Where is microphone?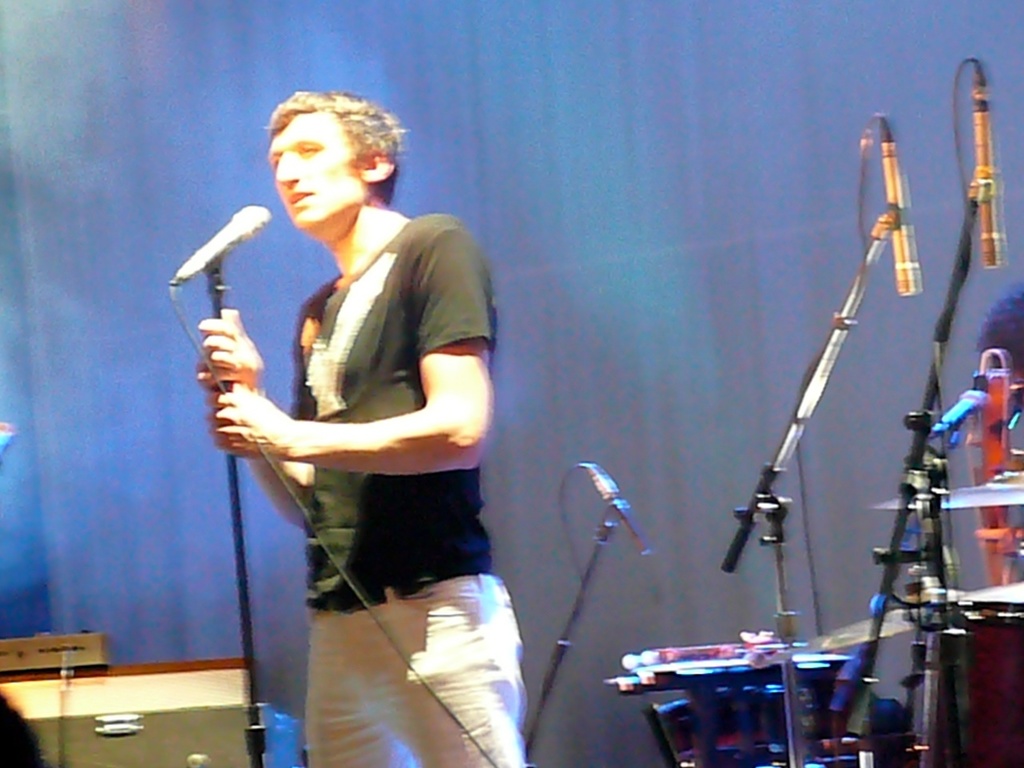
<region>157, 199, 291, 337</region>.
